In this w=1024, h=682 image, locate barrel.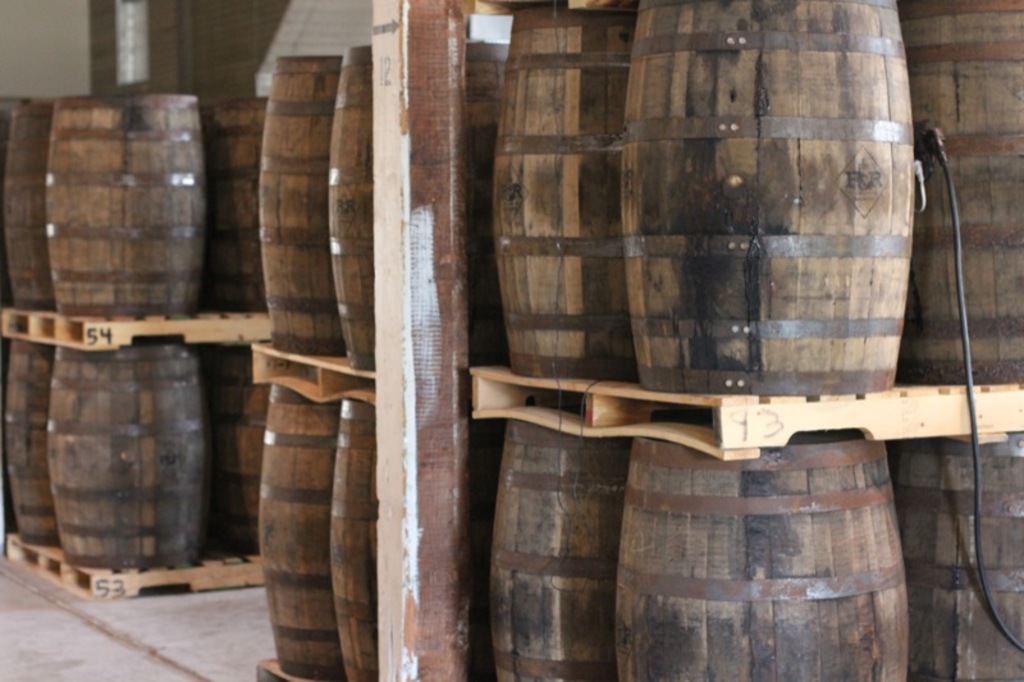
Bounding box: region(613, 0, 910, 399).
